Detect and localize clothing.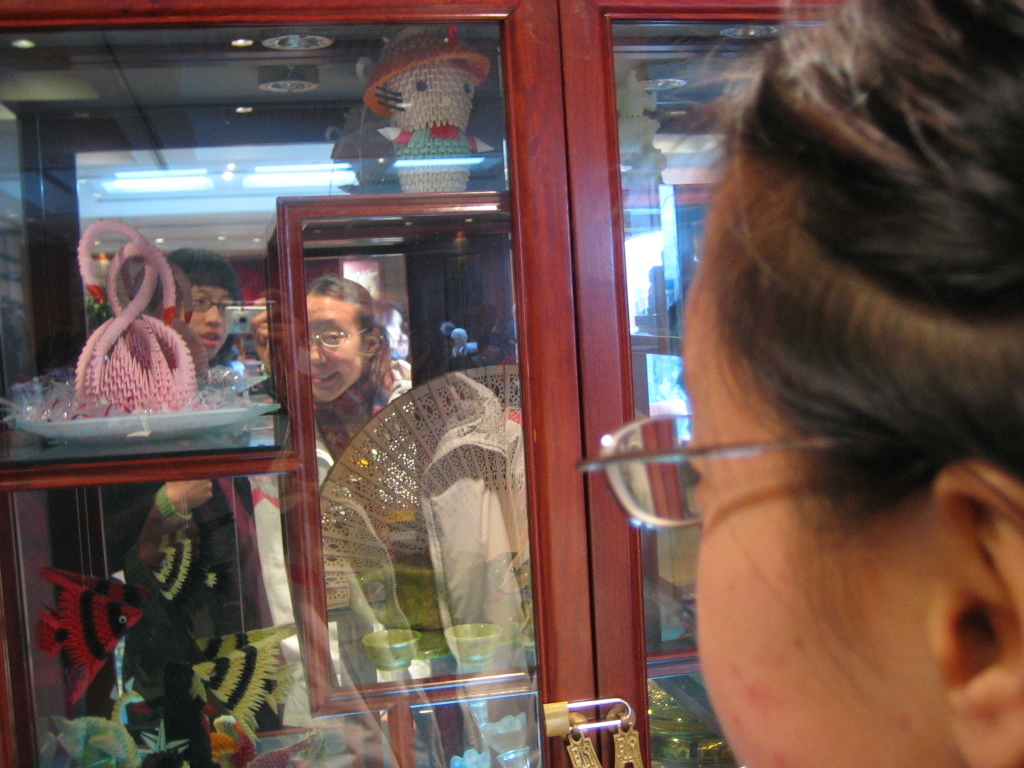
Localized at Rect(450, 341, 474, 373).
